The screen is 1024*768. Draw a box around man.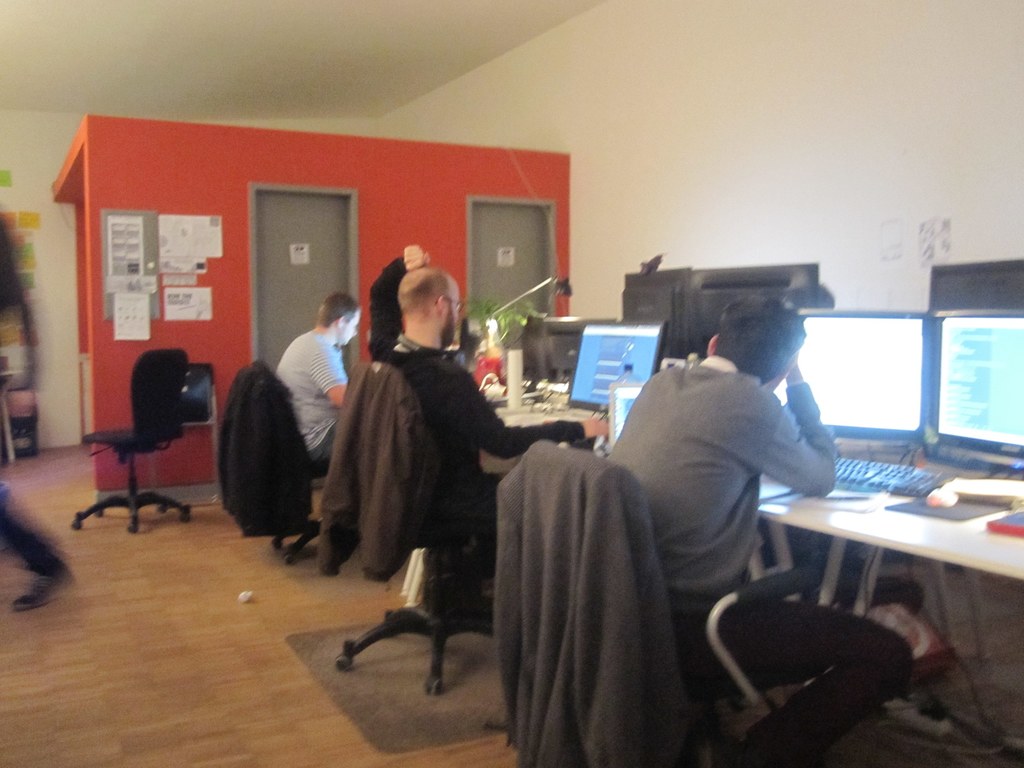
<region>372, 262, 611, 624</region>.
